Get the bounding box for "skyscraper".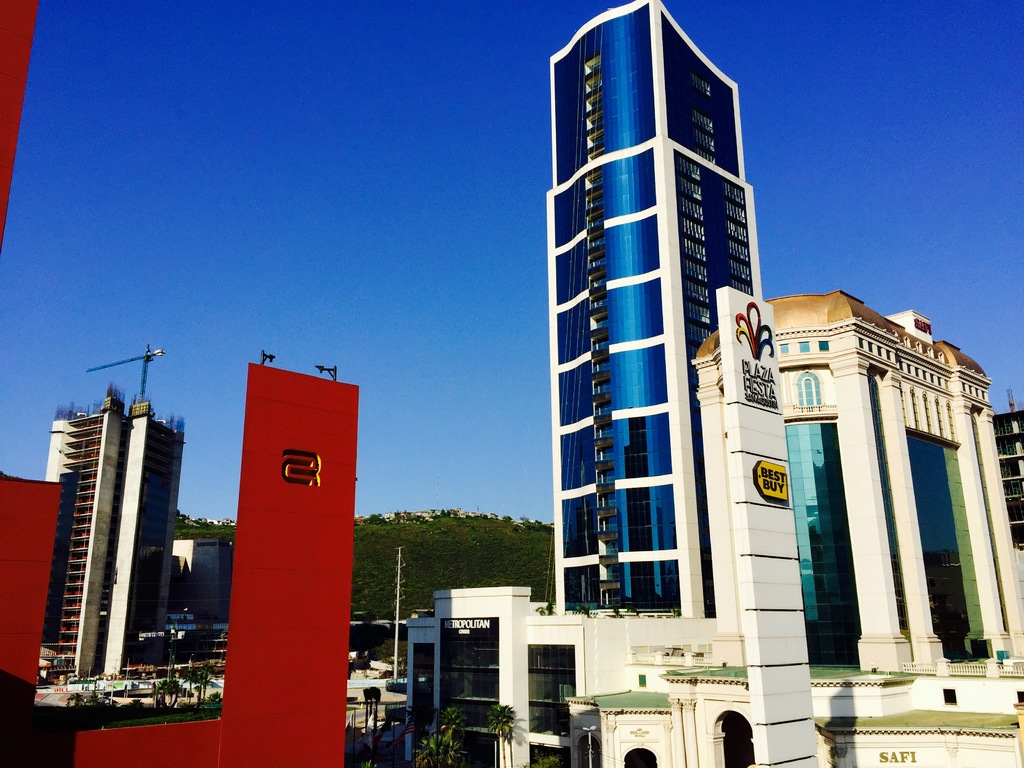
left=547, top=0, right=772, bottom=625.
